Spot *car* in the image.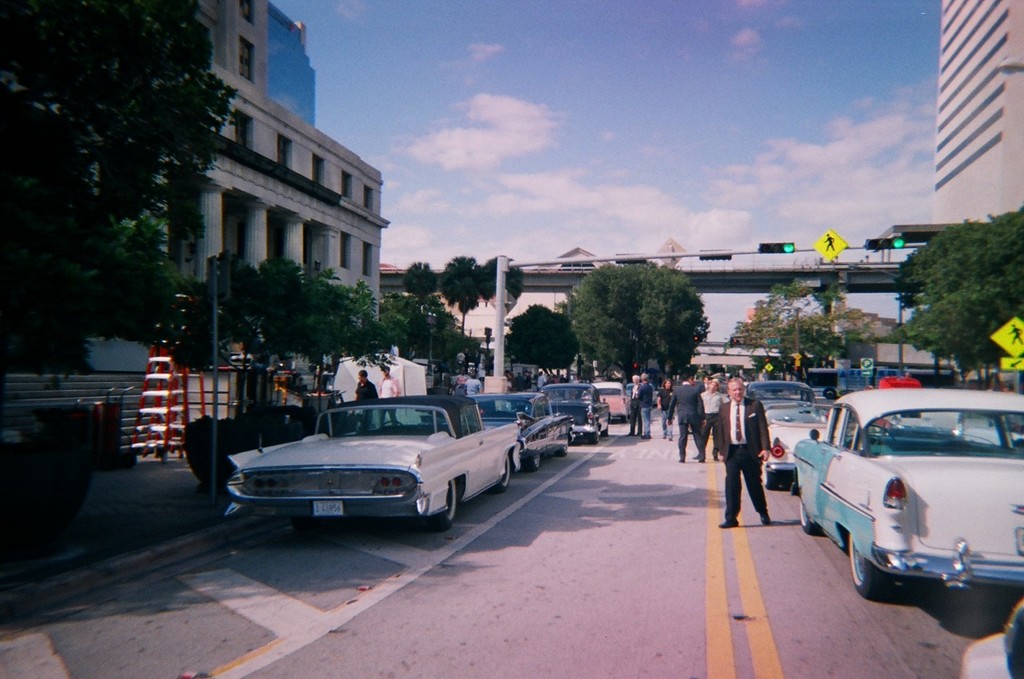
*car* found at box(786, 376, 1023, 602).
